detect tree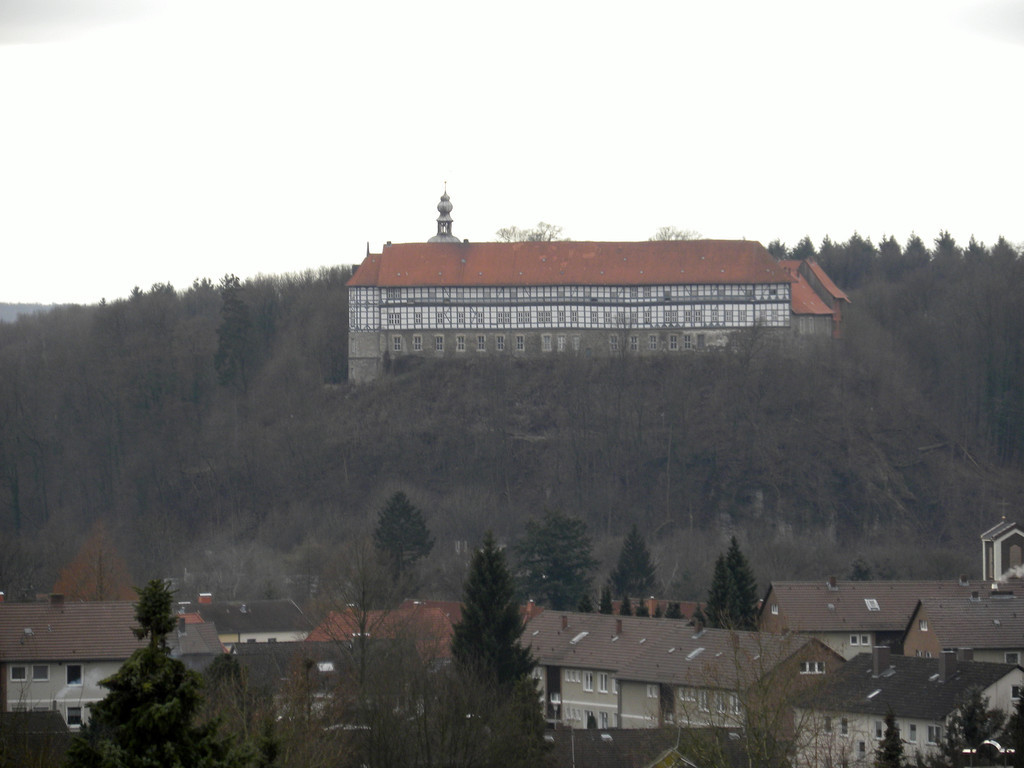
x1=637, y1=592, x2=647, y2=616
